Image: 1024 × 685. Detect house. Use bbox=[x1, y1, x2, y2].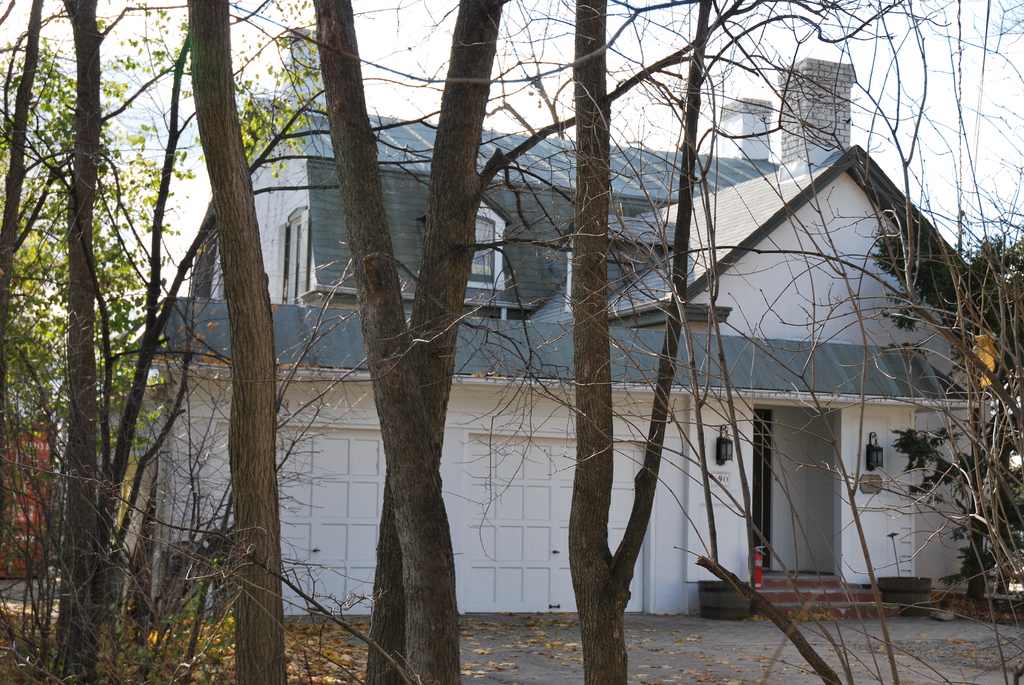
bbox=[30, 52, 986, 636].
